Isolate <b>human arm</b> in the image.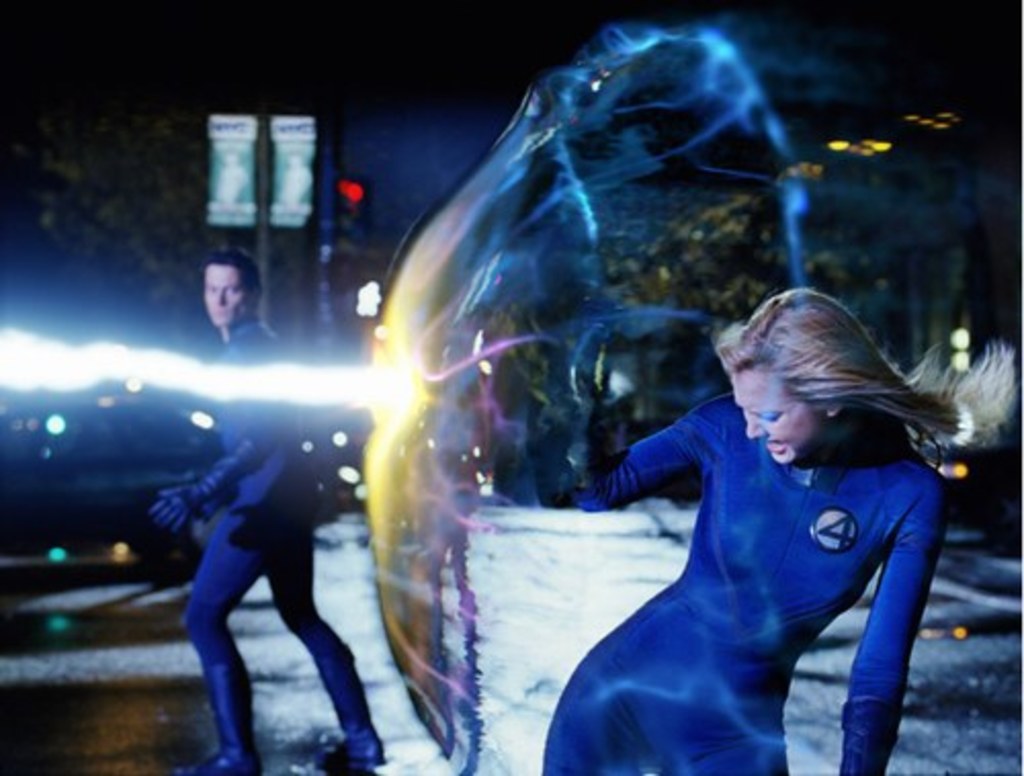
Isolated region: bbox=(838, 481, 950, 774).
